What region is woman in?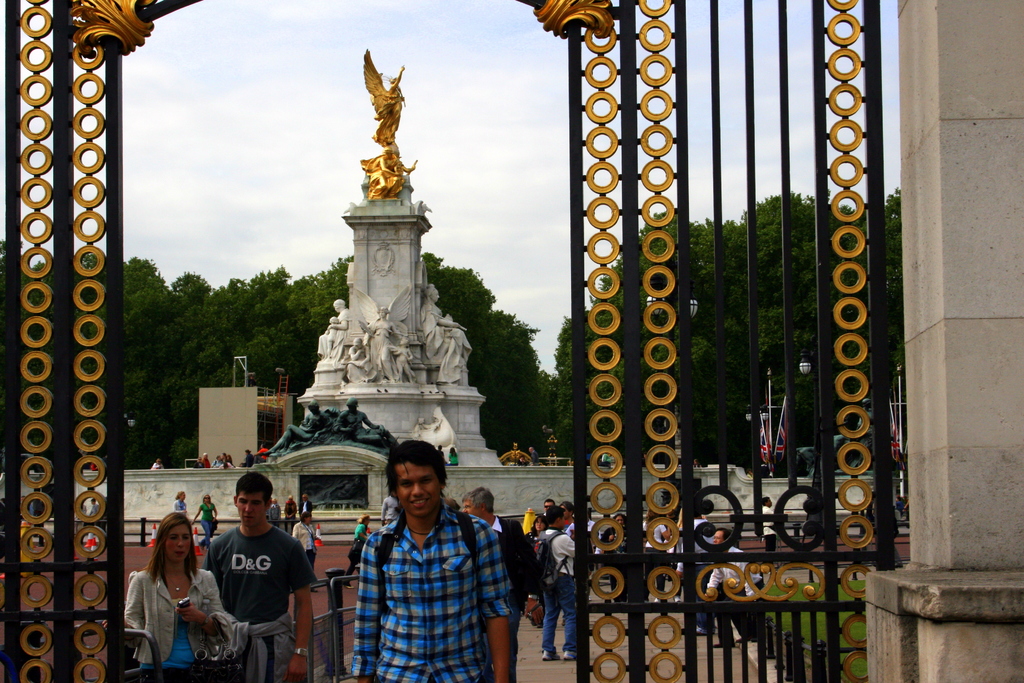
{"left": 99, "top": 515, "right": 235, "bottom": 680}.
